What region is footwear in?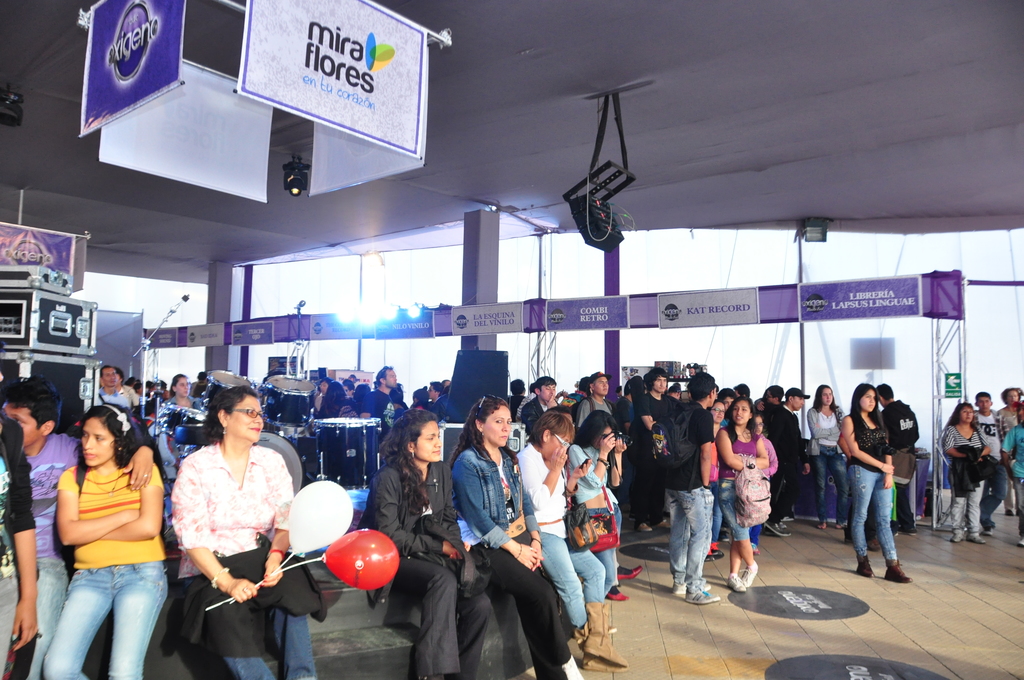
x1=785 y1=516 x2=798 y2=522.
